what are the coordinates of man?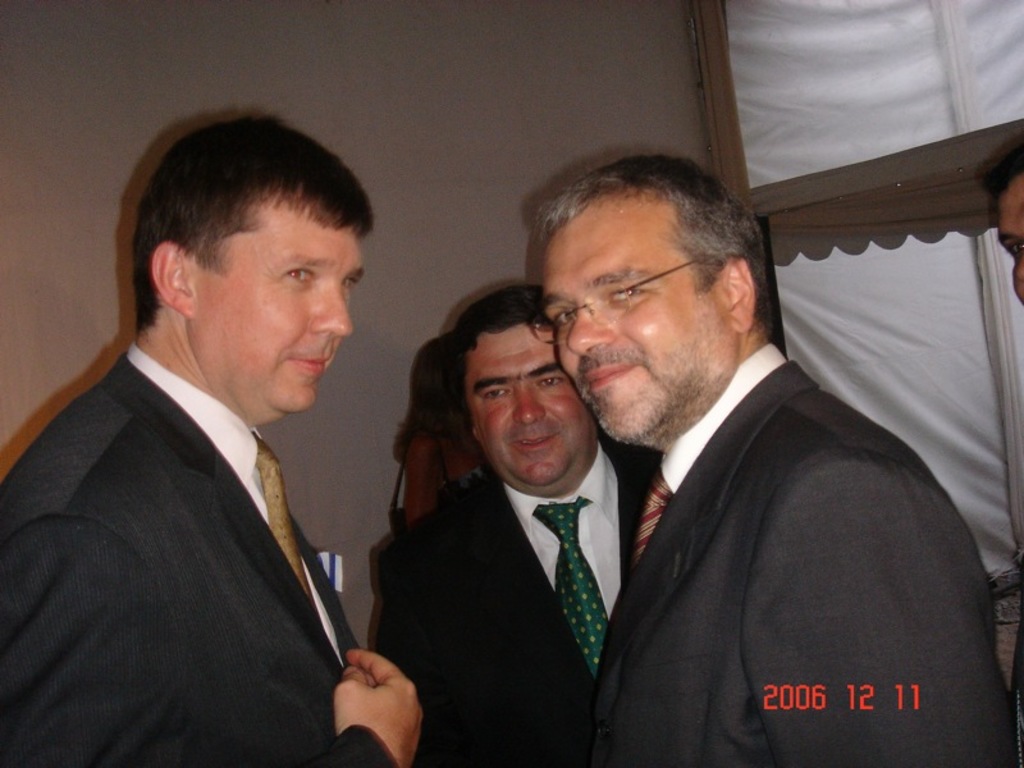
{"x1": 536, "y1": 138, "x2": 1023, "y2": 767}.
